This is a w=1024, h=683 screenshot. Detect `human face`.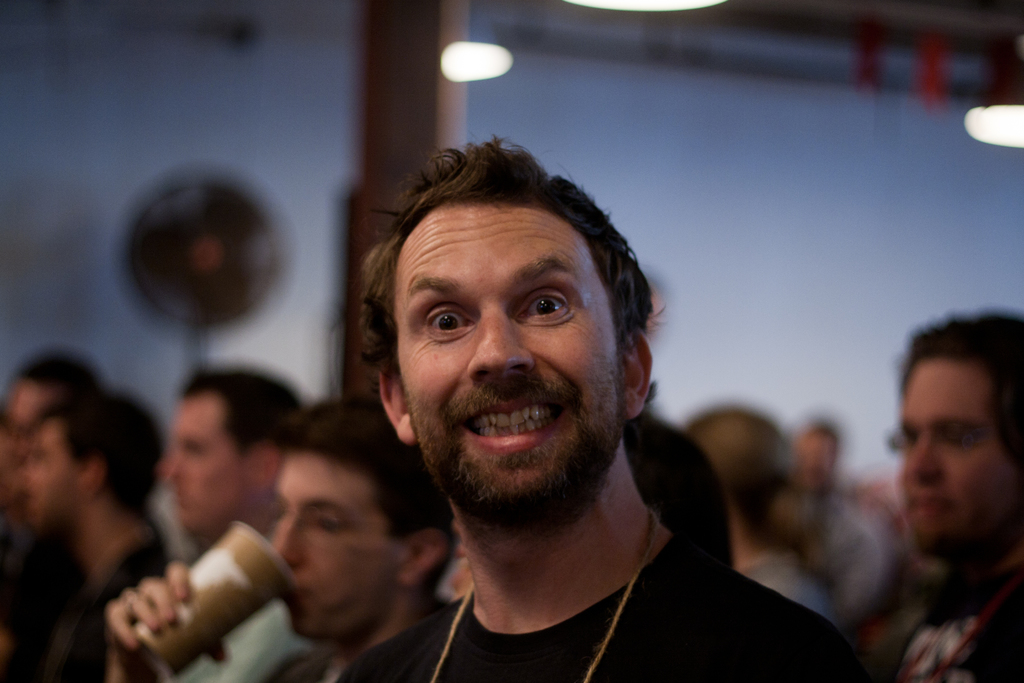
(left=270, top=457, right=403, bottom=647).
